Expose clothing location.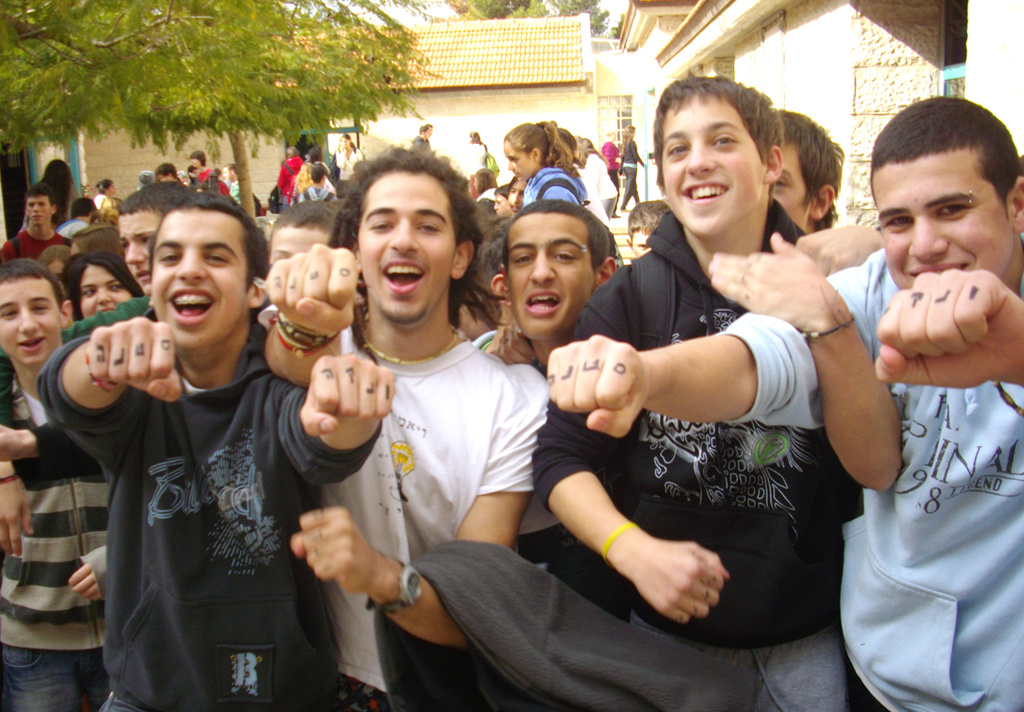
Exposed at <bbox>289, 149, 307, 208</bbox>.
